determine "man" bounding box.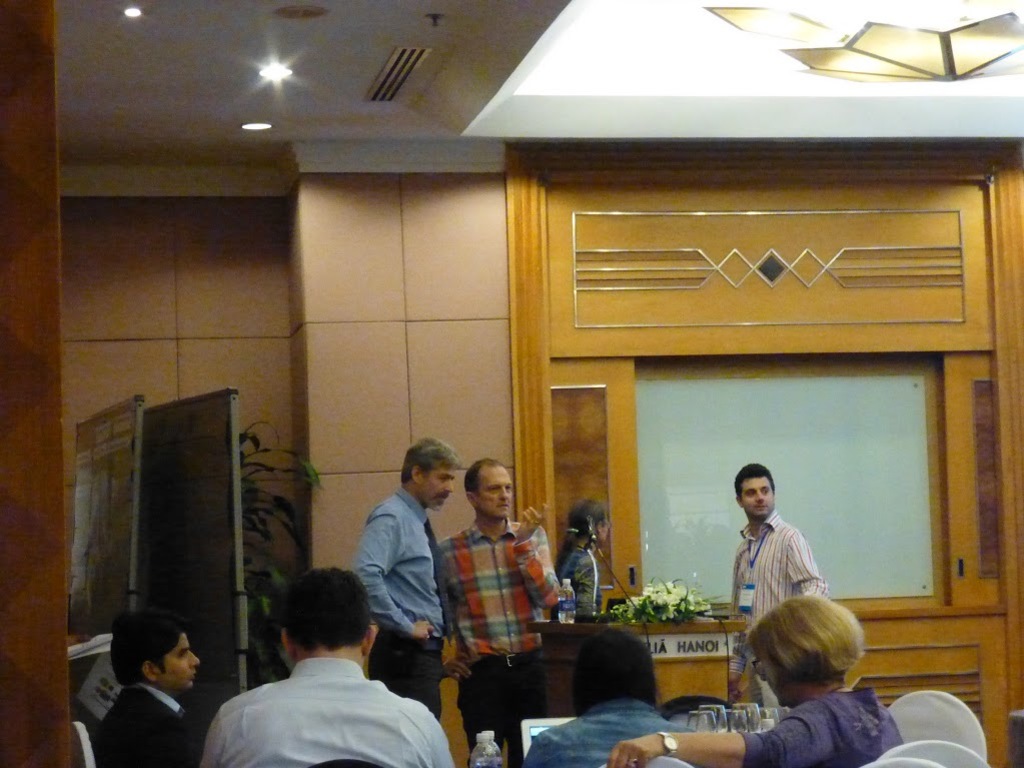
Determined: pyautogui.locateOnScreen(355, 440, 466, 723).
